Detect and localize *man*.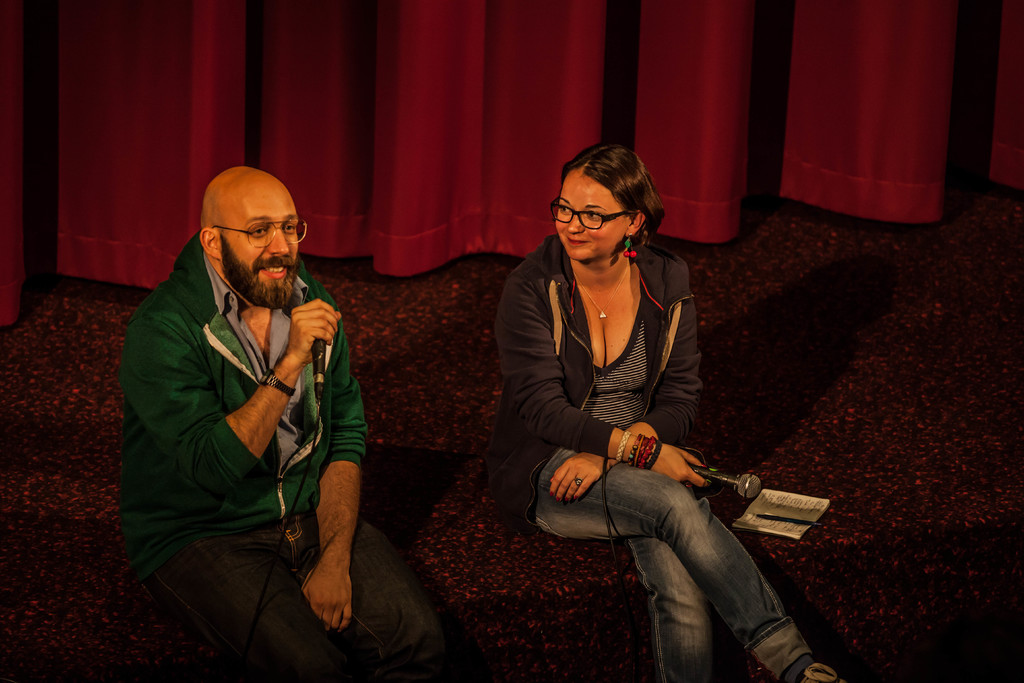
Localized at l=116, t=144, r=380, b=656.
